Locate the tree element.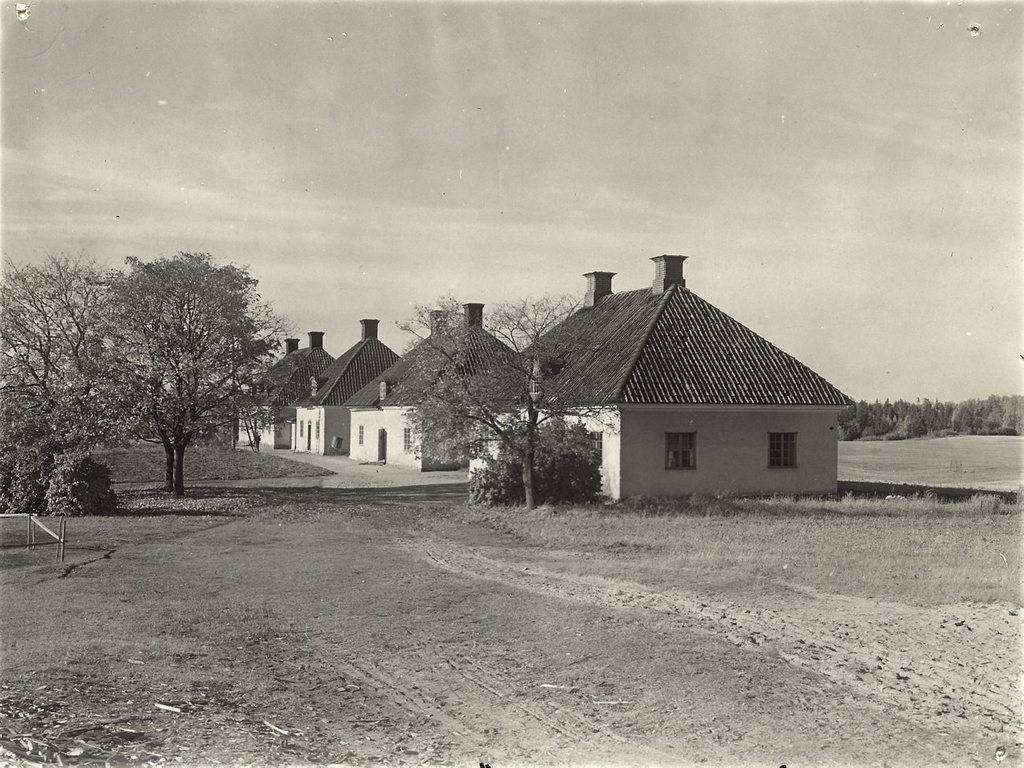
Element bbox: (left=0, top=250, right=101, bottom=466).
